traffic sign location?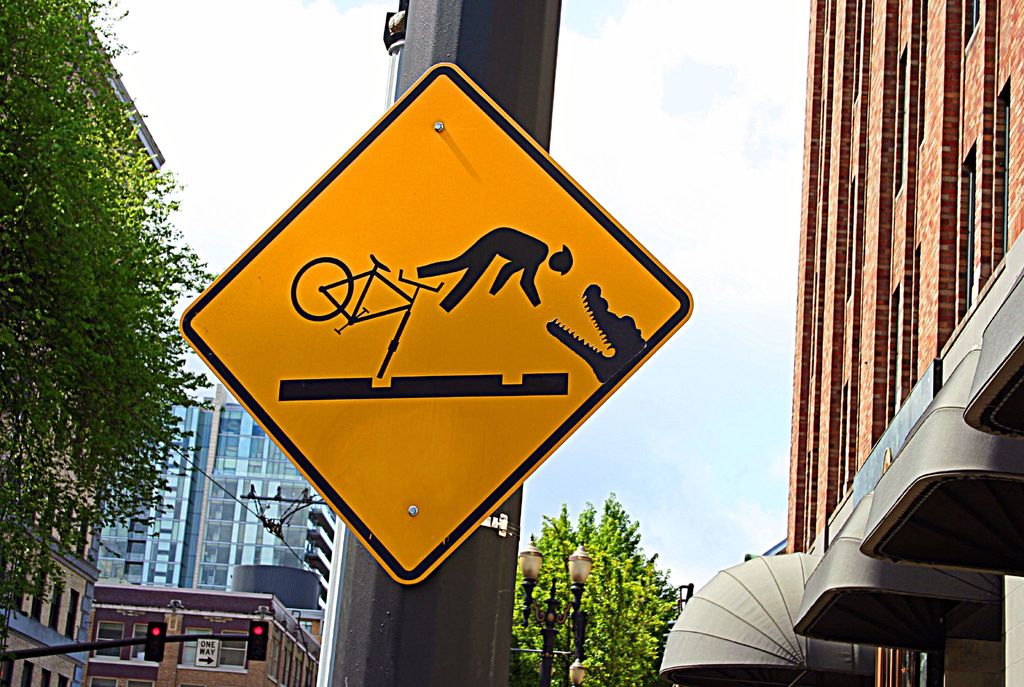
[left=245, top=622, right=265, bottom=662]
